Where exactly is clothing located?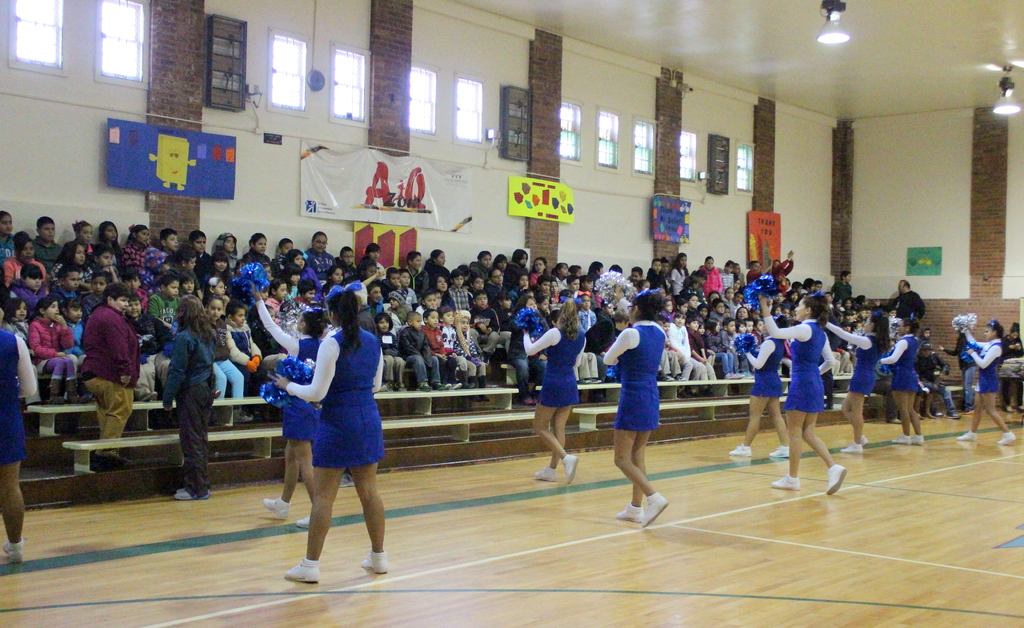
Its bounding box is box(879, 331, 918, 398).
